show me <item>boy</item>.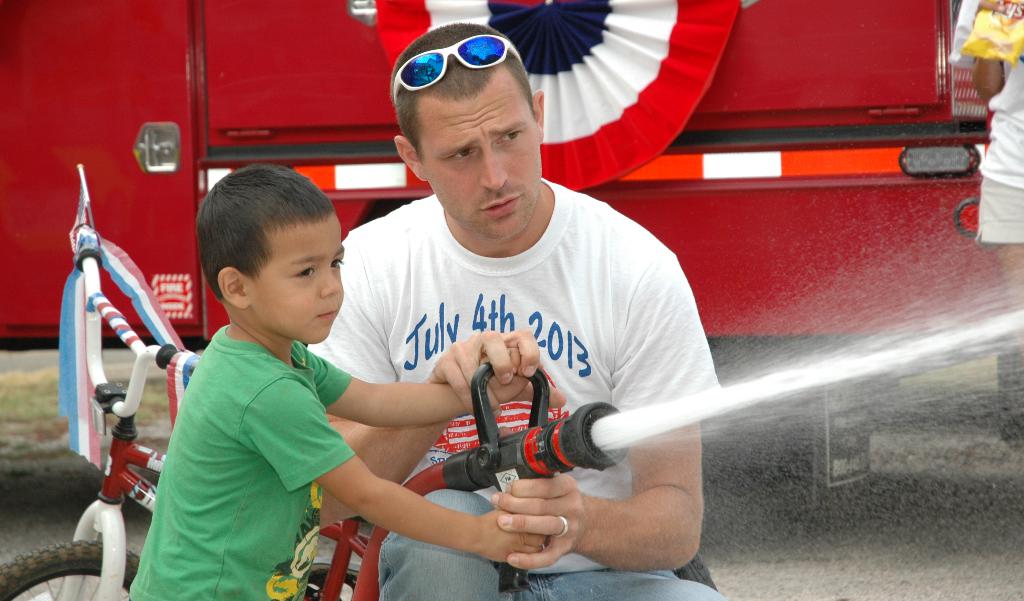
<item>boy</item> is here: x1=134 y1=165 x2=547 y2=600.
